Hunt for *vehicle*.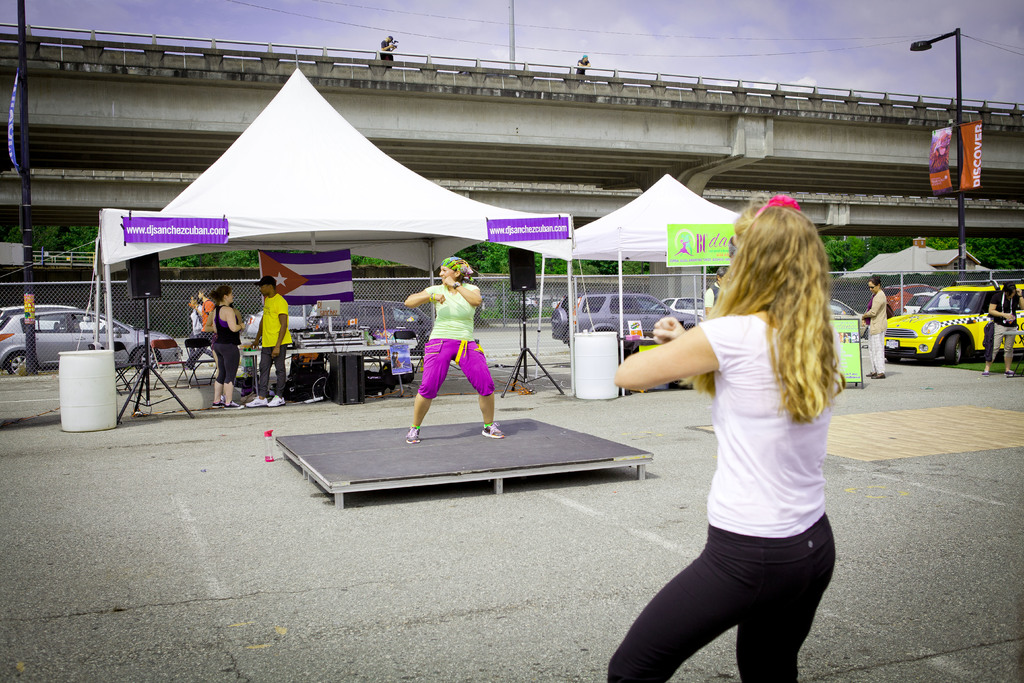
Hunted down at <box>312,294,429,353</box>.
